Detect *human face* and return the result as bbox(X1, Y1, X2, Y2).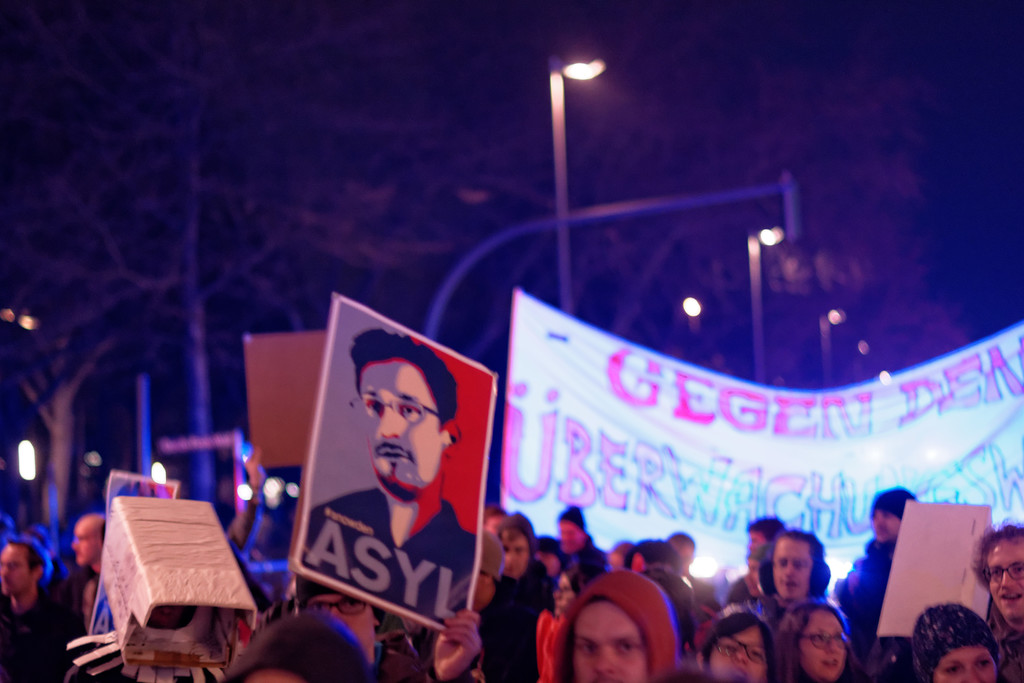
bbox(359, 357, 440, 483).
